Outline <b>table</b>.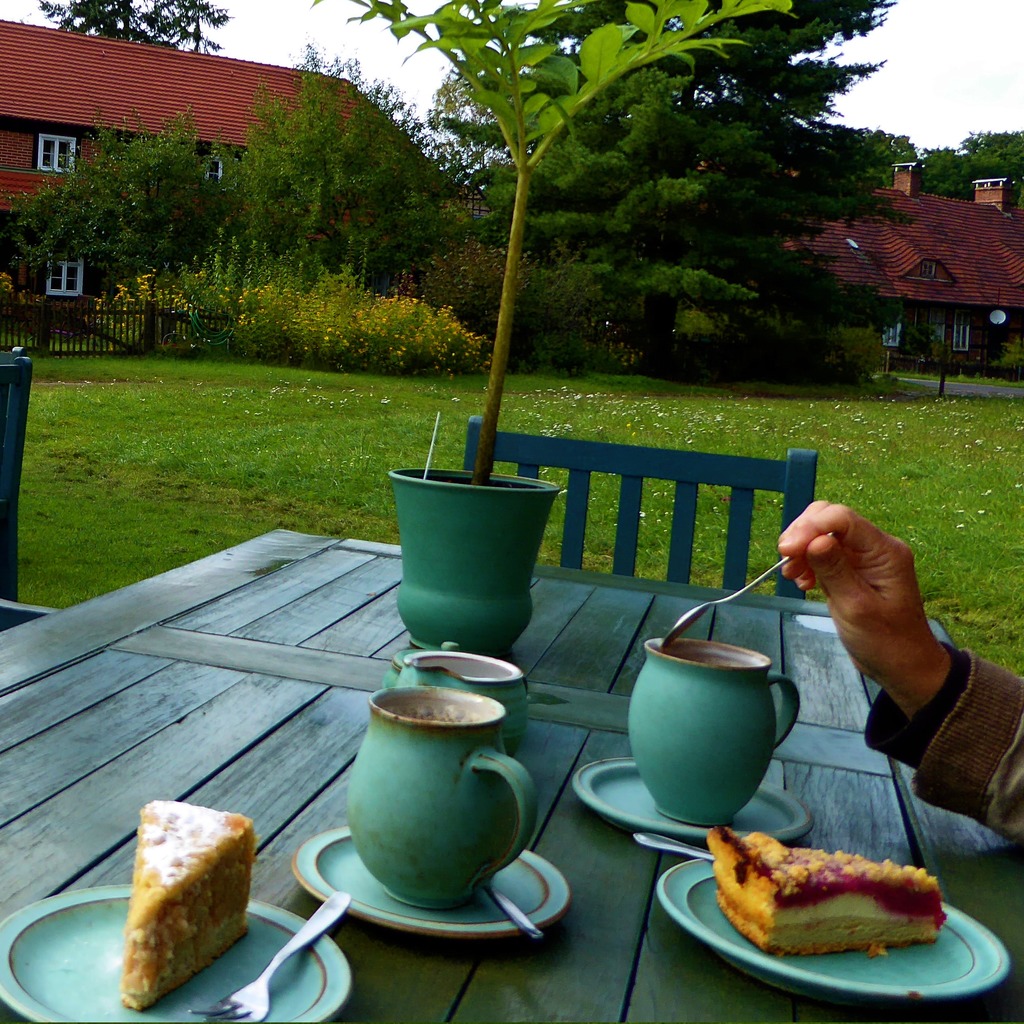
Outline: 0/515/947/1023.
